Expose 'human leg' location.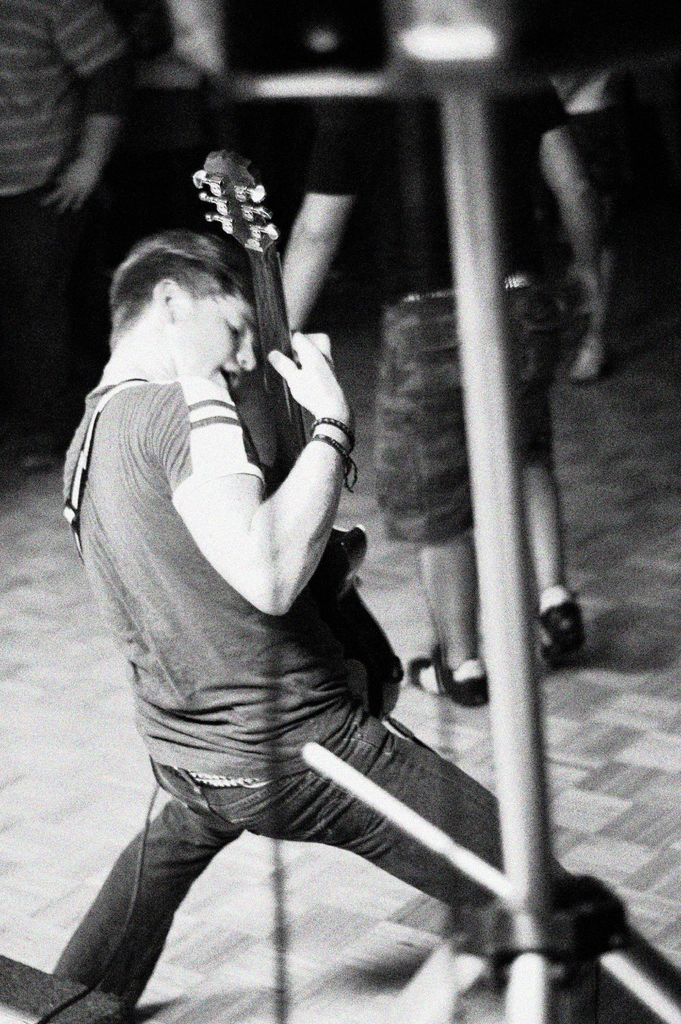
Exposed at bbox=(42, 756, 250, 1023).
